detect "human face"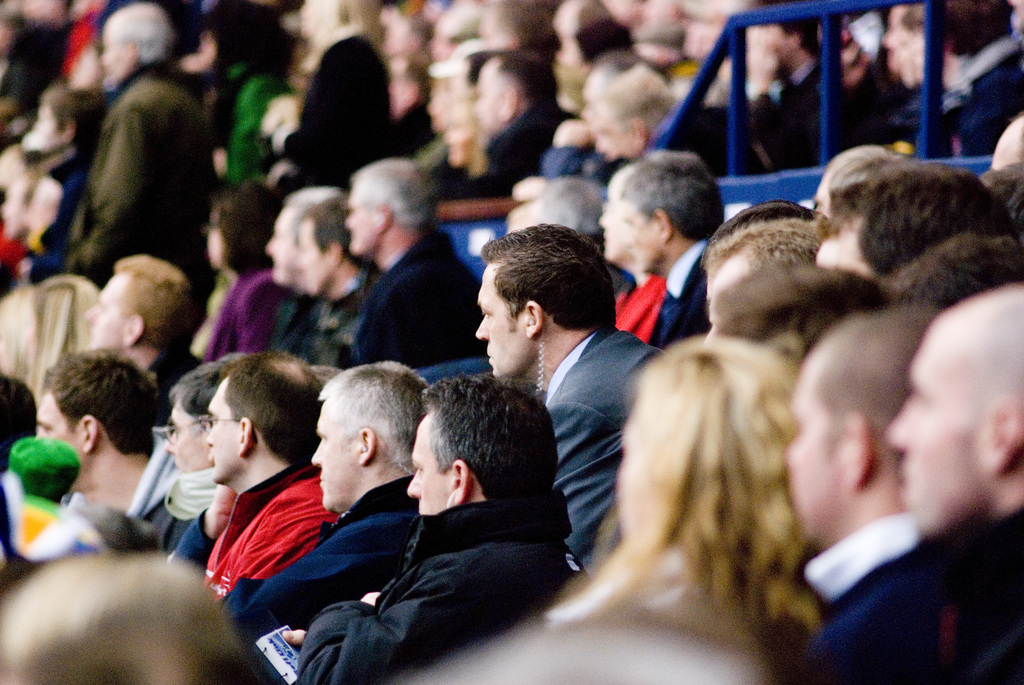
bbox(785, 372, 837, 536)
